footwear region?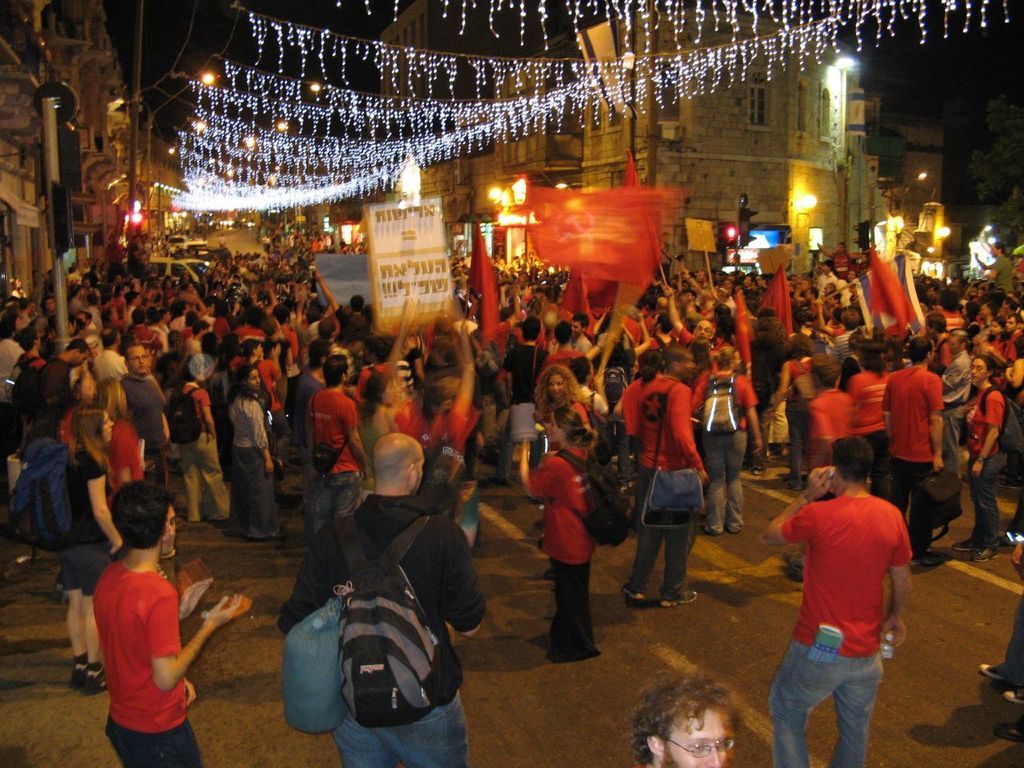
[x1=74, y1=665, x2=85, y2=693]
